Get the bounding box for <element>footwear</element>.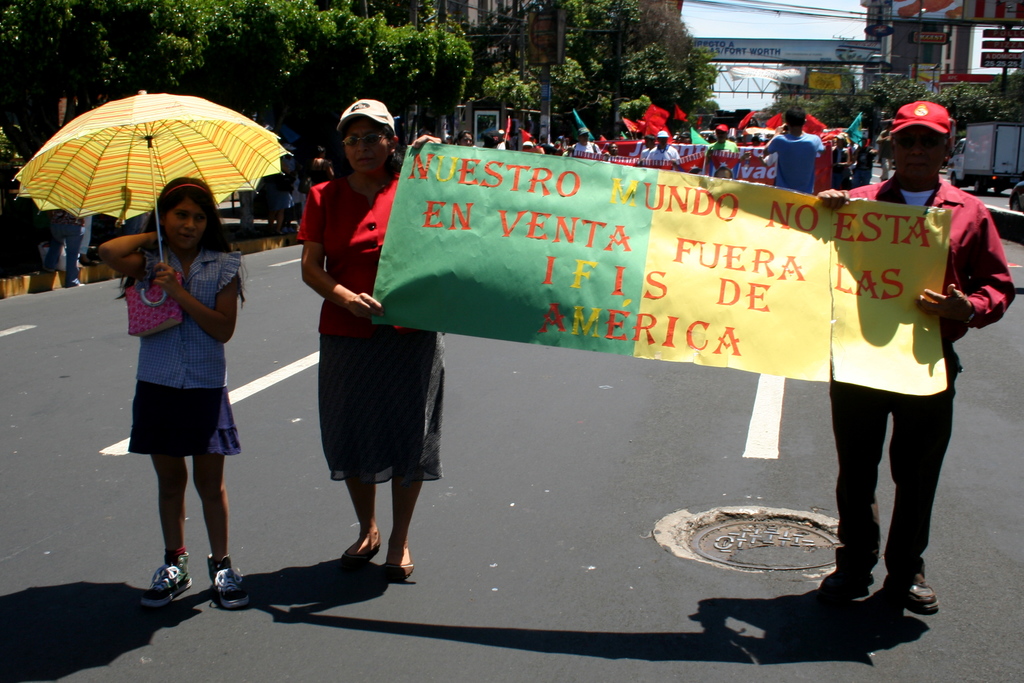
pyautogui.locateOnScreen(71, 275, 84, 289).
